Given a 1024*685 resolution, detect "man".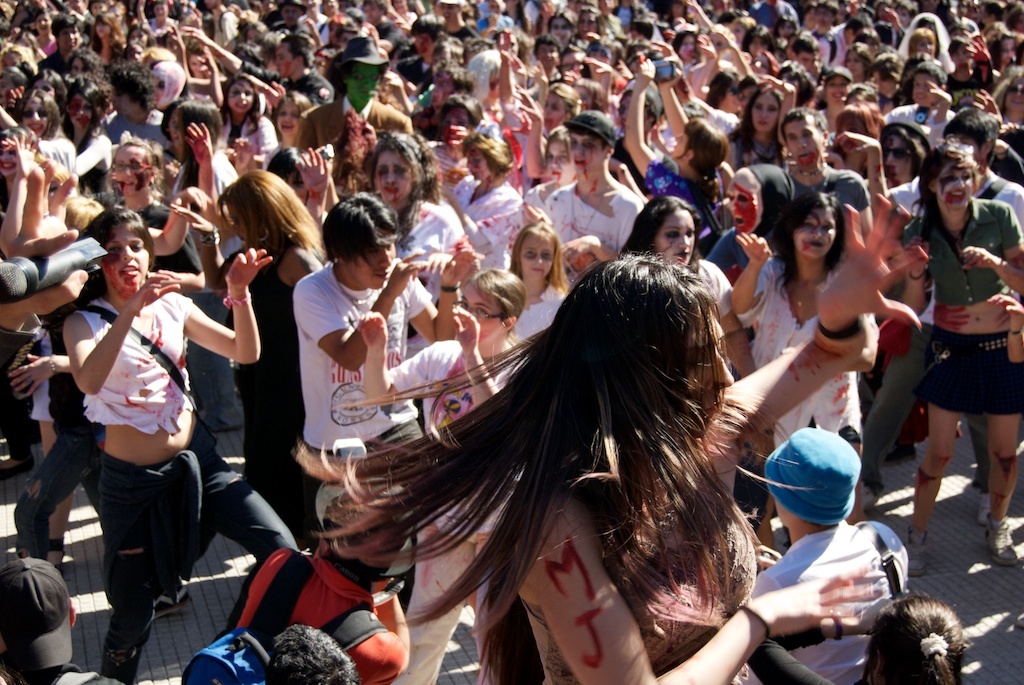
41,204,237,672.
